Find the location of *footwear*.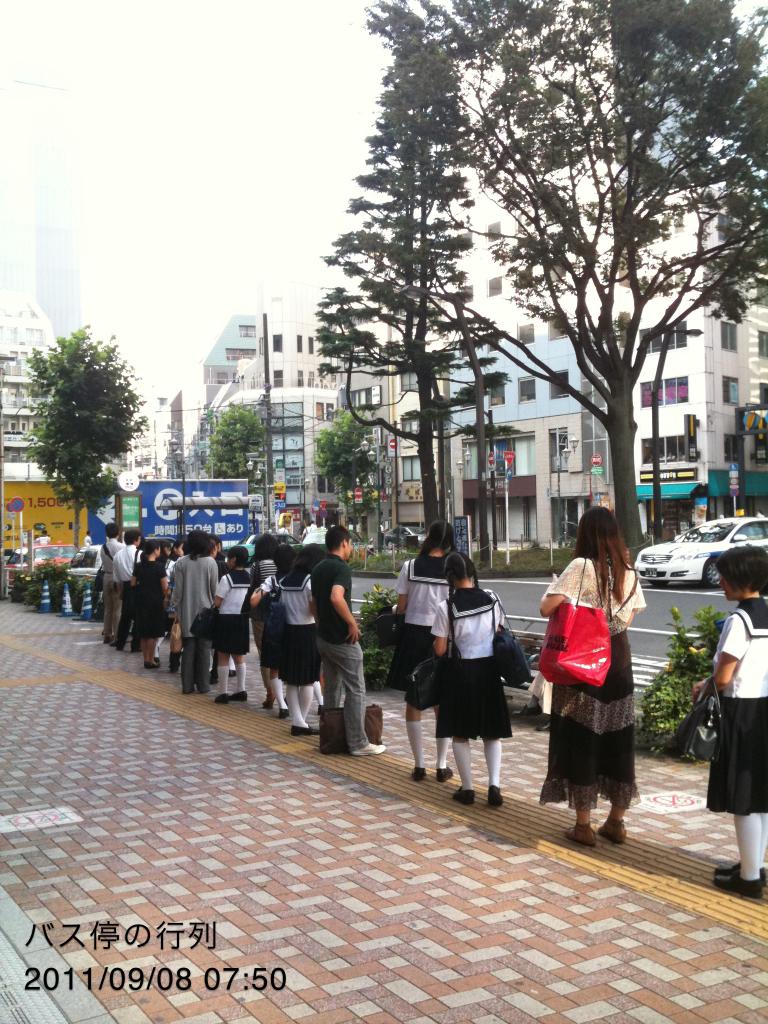
Location: x1=407, y1=765, x2=422, y2=781.
